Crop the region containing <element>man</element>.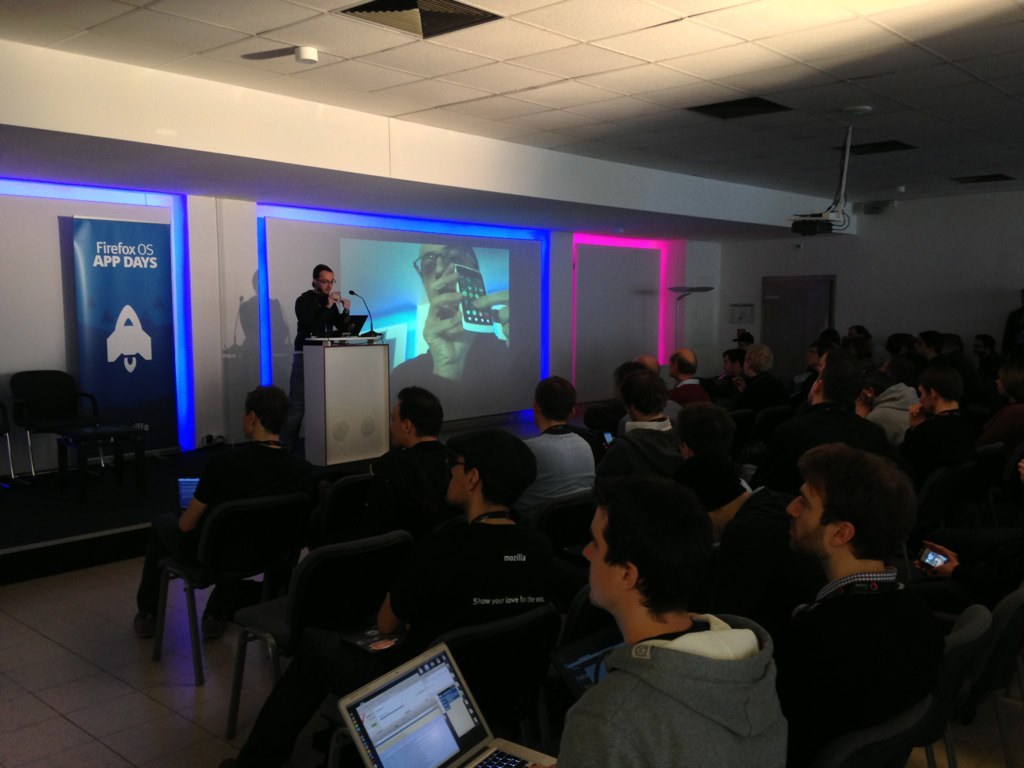
Crop region: [left=967, top=330, right=991, bottom=365].
